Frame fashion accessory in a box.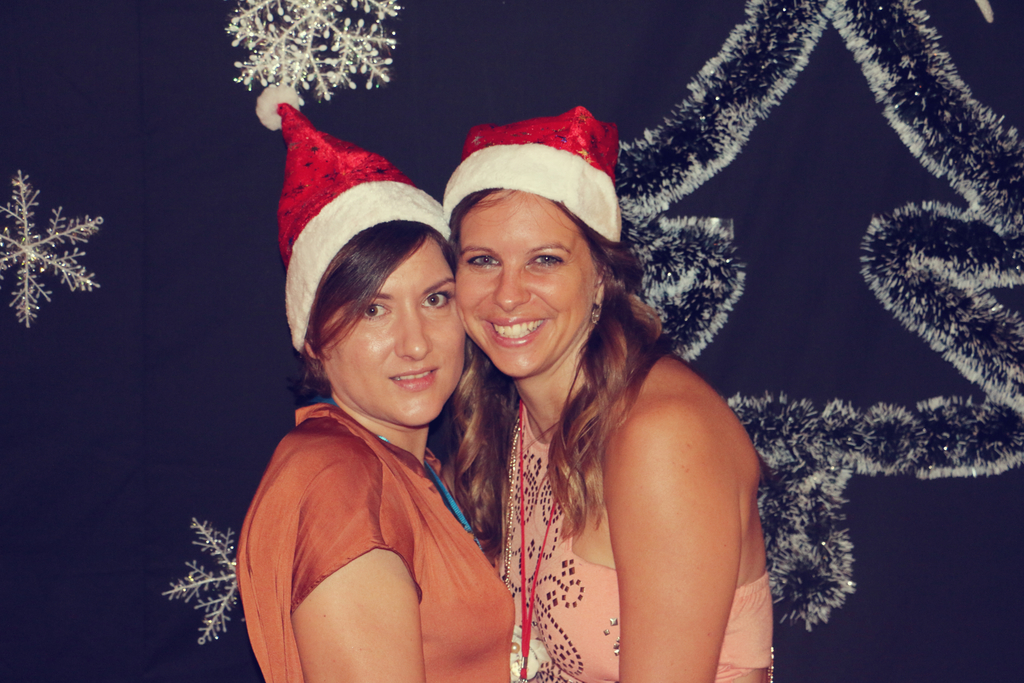
rect(276, 97, 452, 349).
